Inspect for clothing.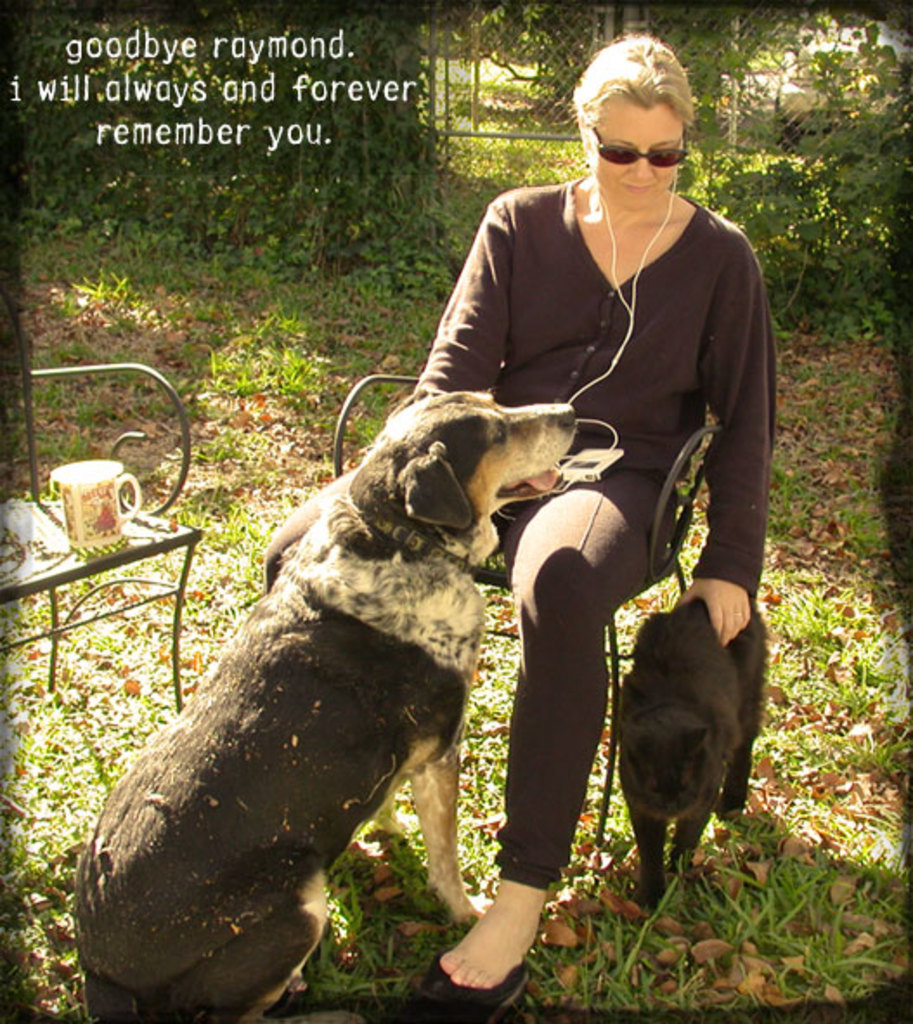
Inspection: Rect(437, 102, 767, 799).
